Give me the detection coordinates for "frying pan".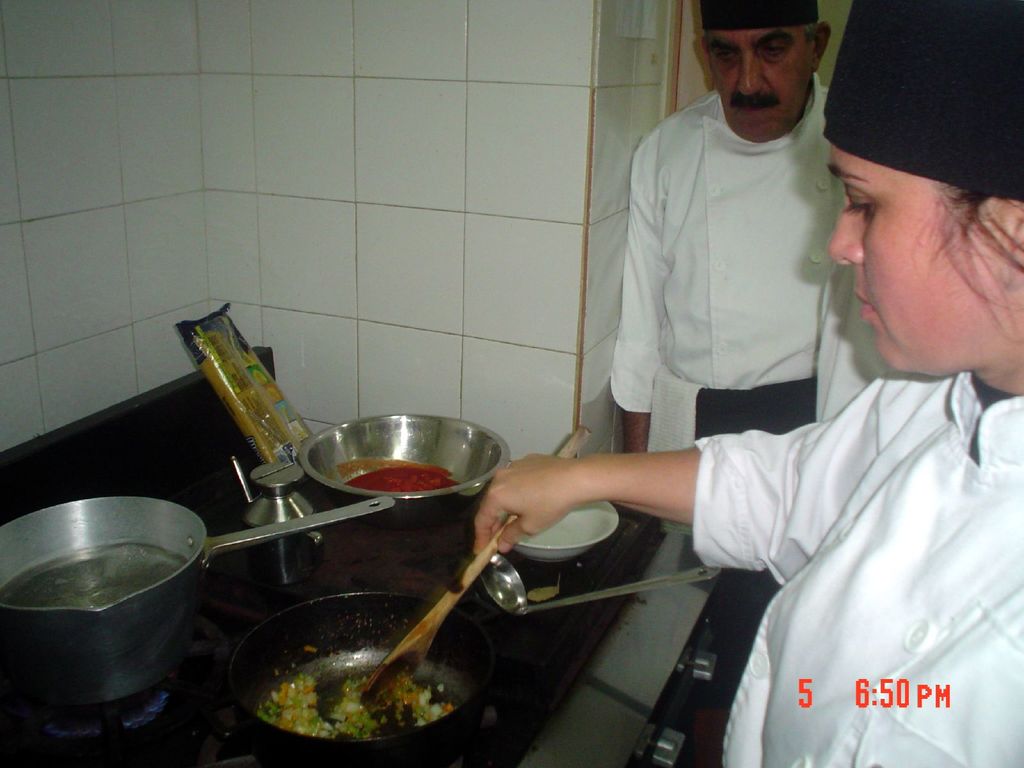
x1=224 y1=590 x2=499 y2=767.
